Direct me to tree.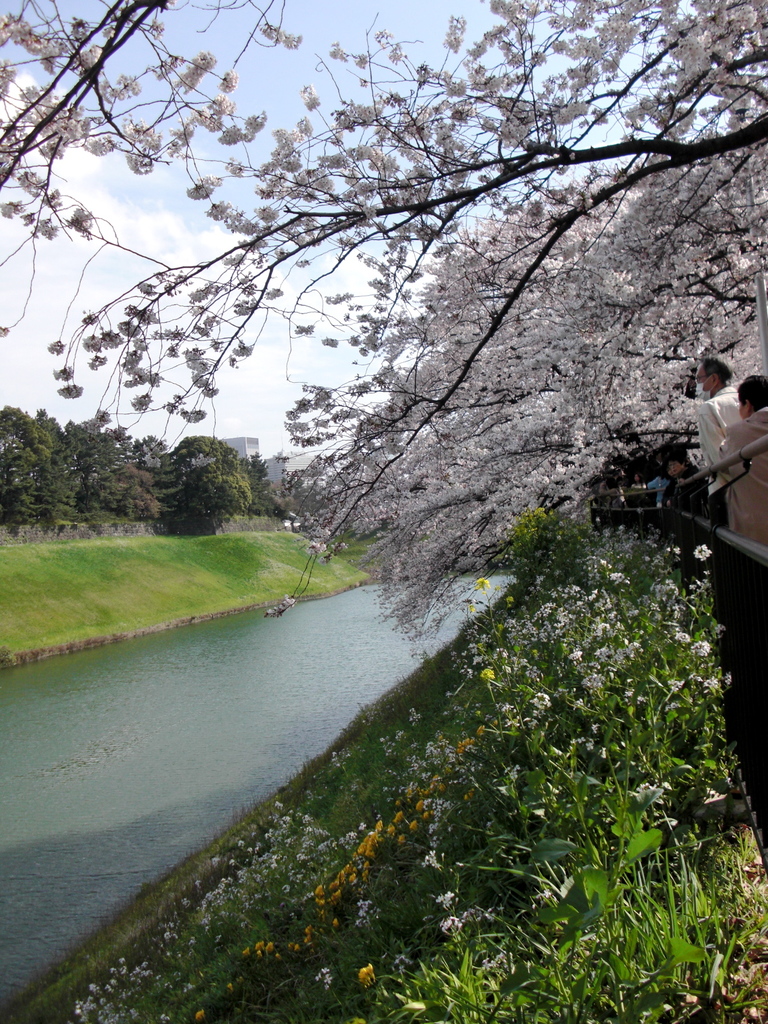
Direction: (x1=47, y1=10, x2=764, y2=719).
